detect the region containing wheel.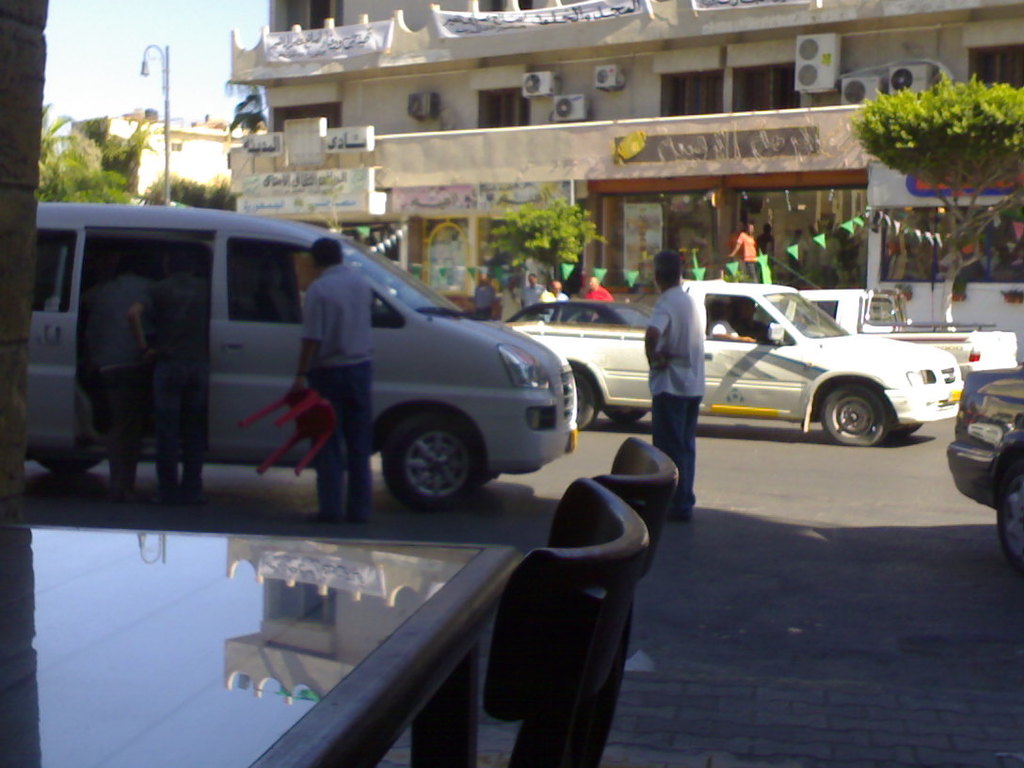
(570,363,597,427).
